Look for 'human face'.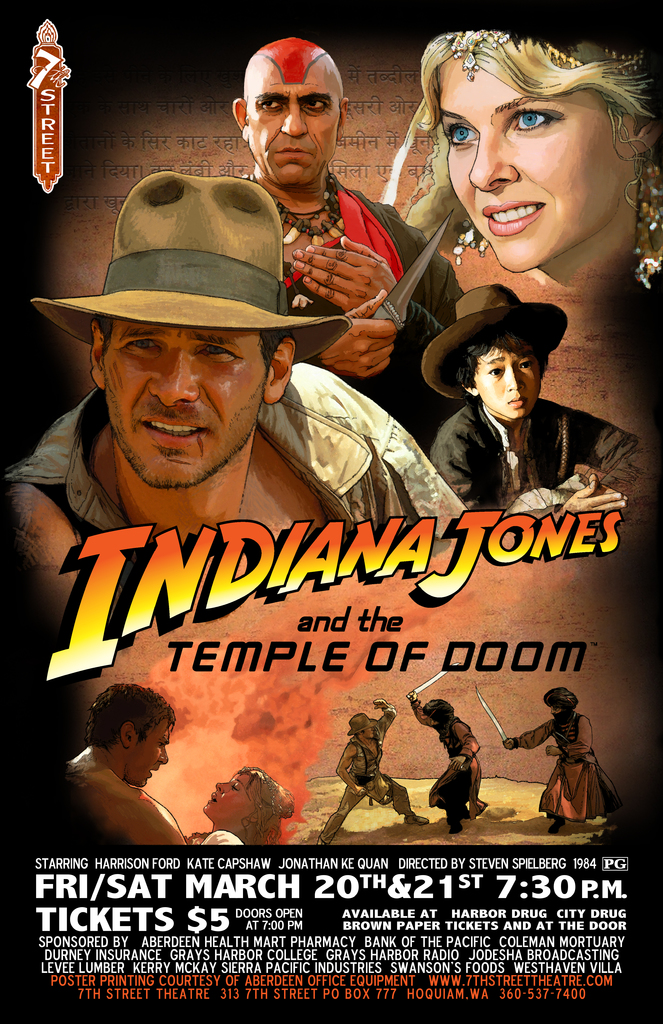
Found: x1=206, y1=778, x2=240, y2=816.
